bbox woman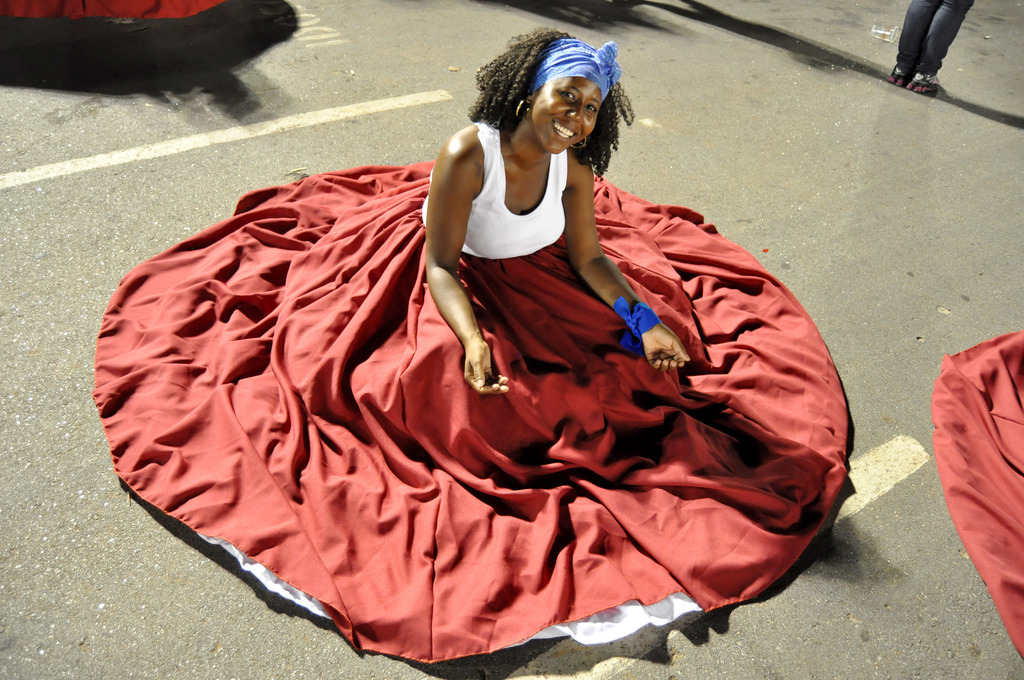
left=134, top=28, right=815, bottom=621
